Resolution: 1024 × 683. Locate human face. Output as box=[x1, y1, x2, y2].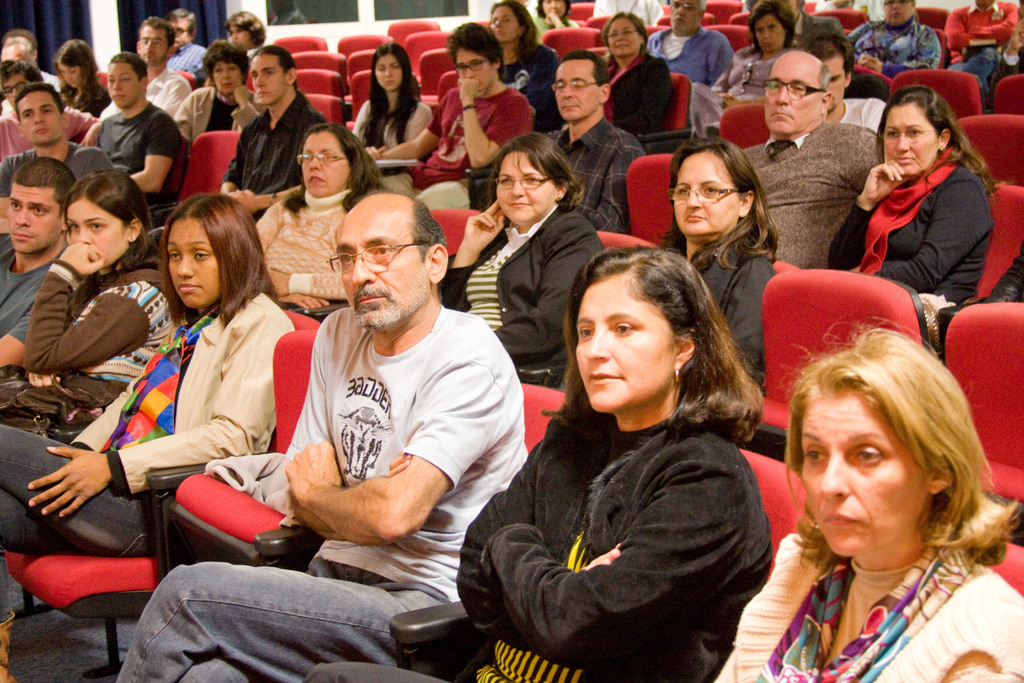
box=[826, 56, 845, 108].
